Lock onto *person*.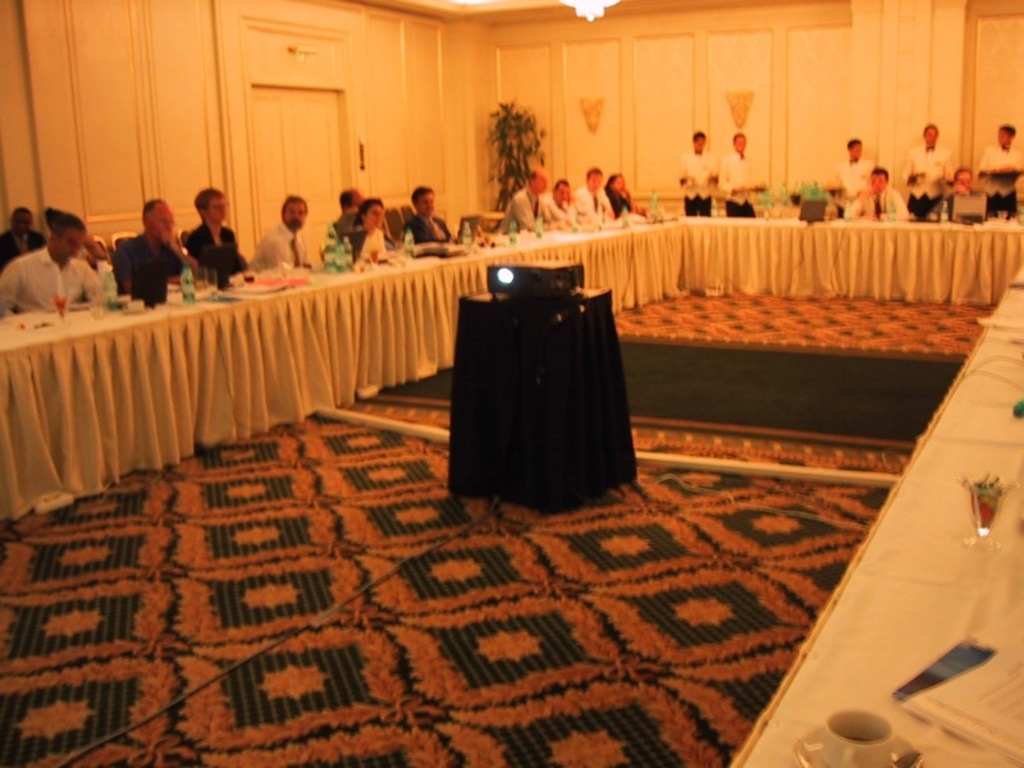
Locked: locate(833, 136, 869, 212).
